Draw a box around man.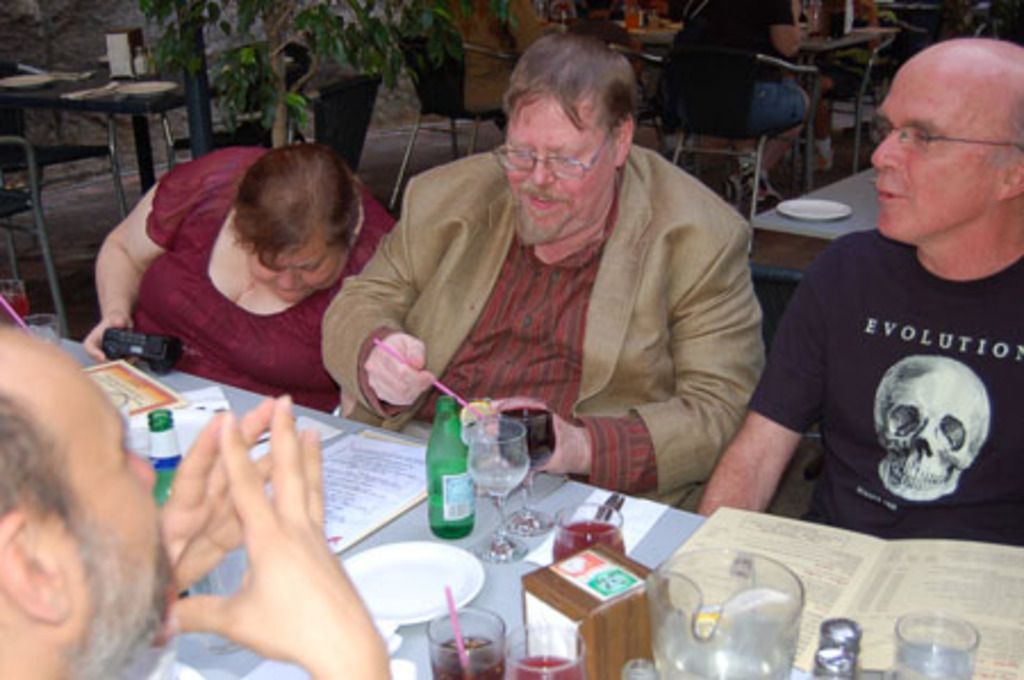
344, 43, 801, 521.
